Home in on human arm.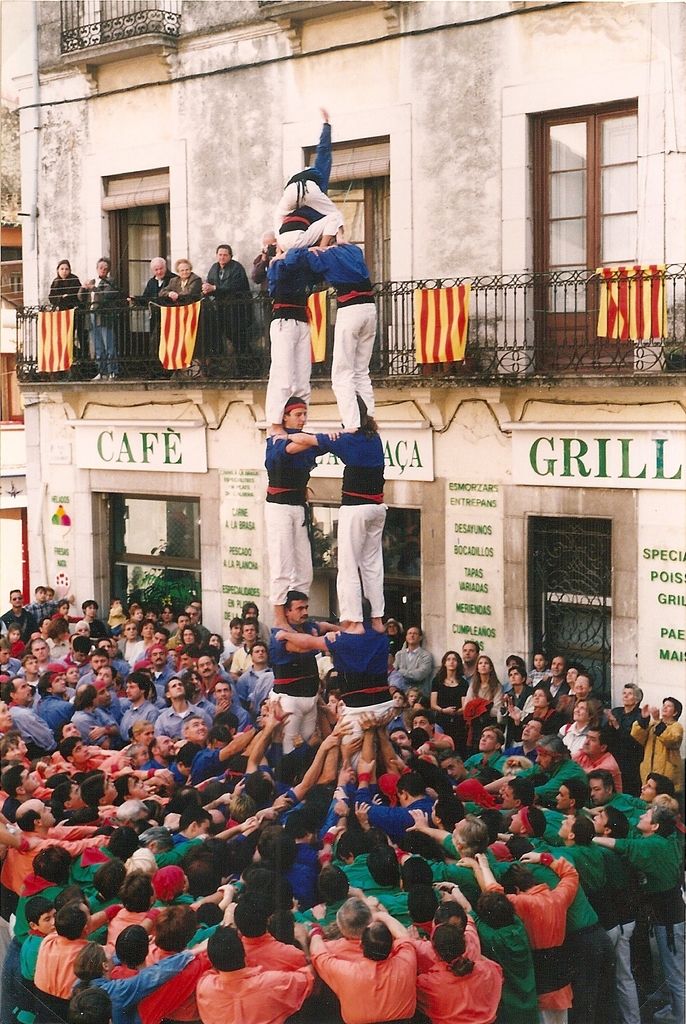
Homed in at 177, 272, 203, 296.
